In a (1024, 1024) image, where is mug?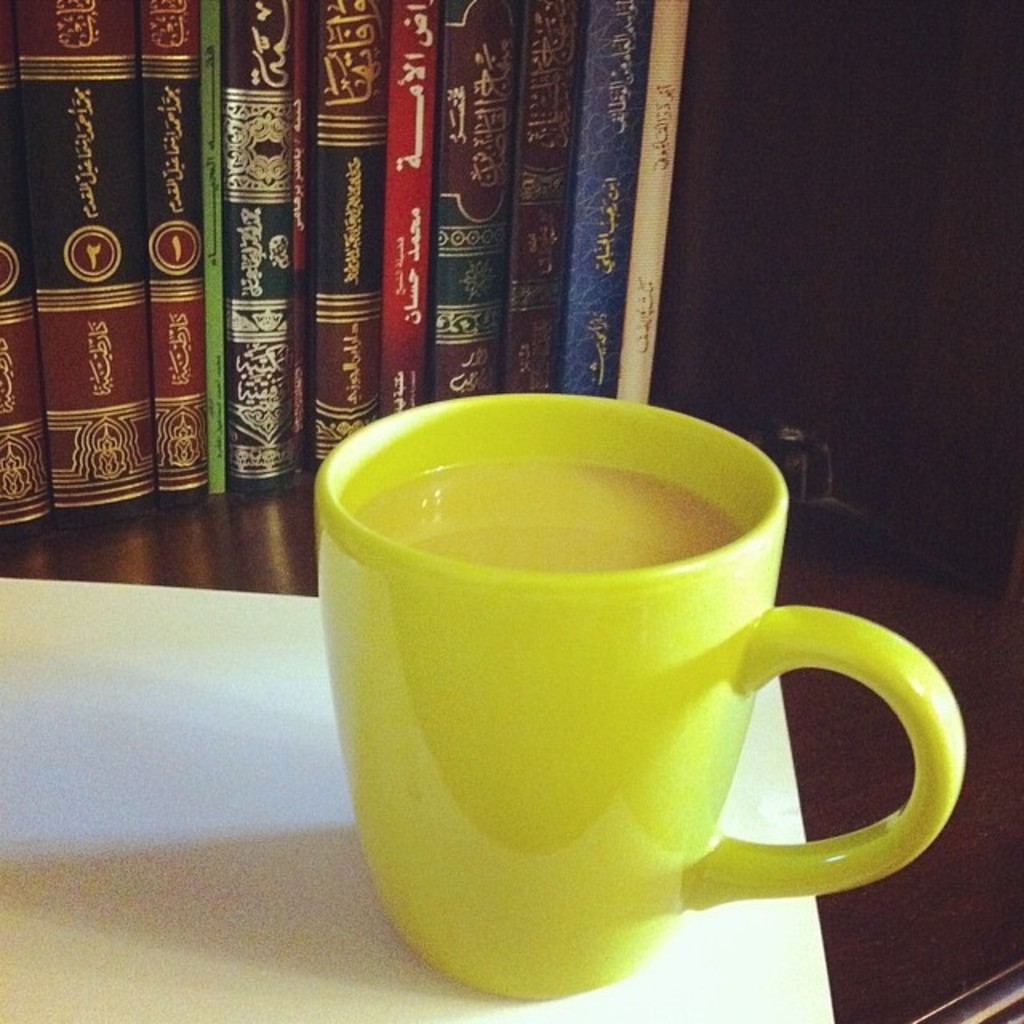
(312, 395, 966, 998).
